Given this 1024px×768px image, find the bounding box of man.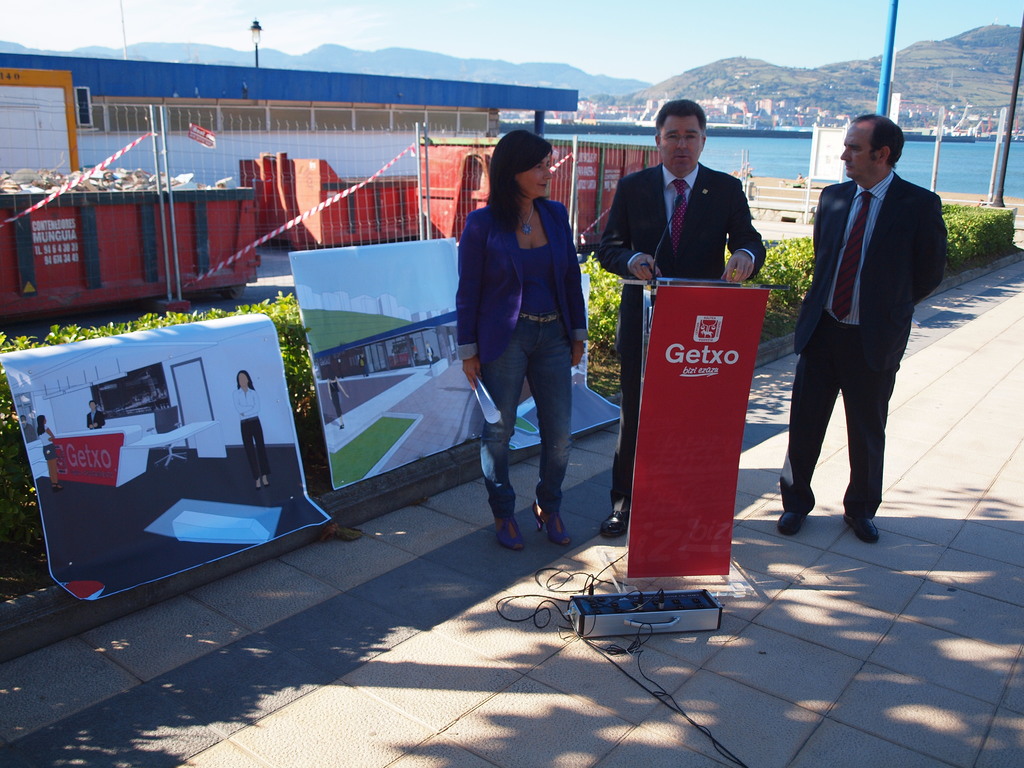
bbox(776, 96, 945, 548).
